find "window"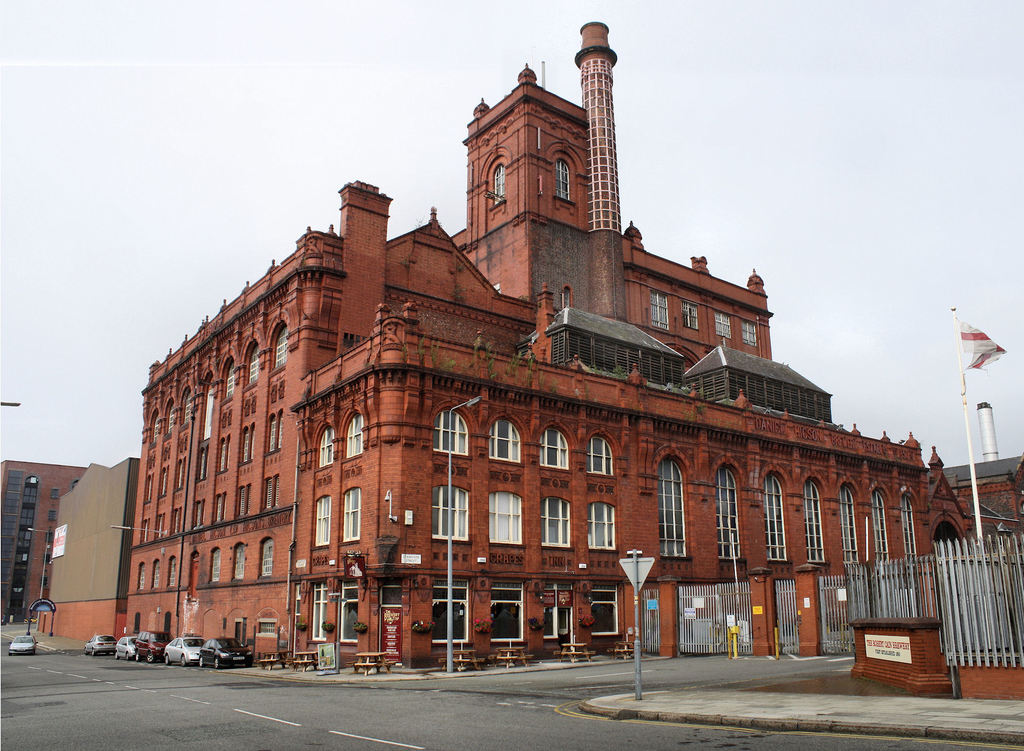
[x1=232, y1=549, x2=243, y2=576]
